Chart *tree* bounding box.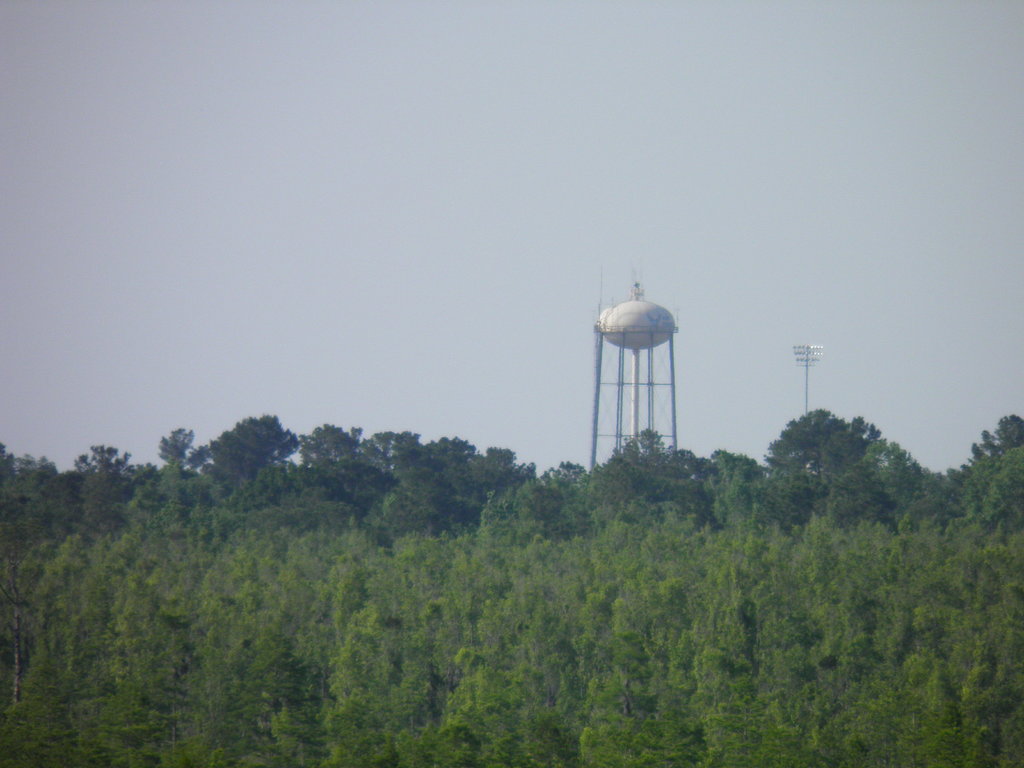
Charted: (x1=706, y1=445, x2=760, y2=526).
